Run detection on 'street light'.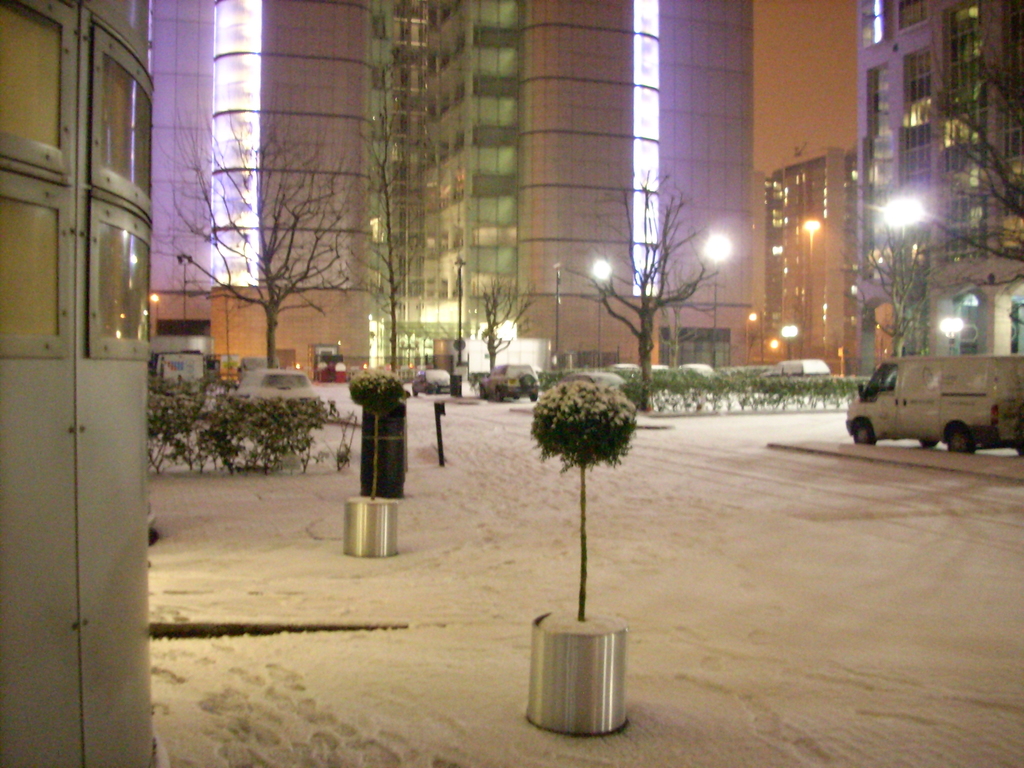
Result: 591 256 612 375.
